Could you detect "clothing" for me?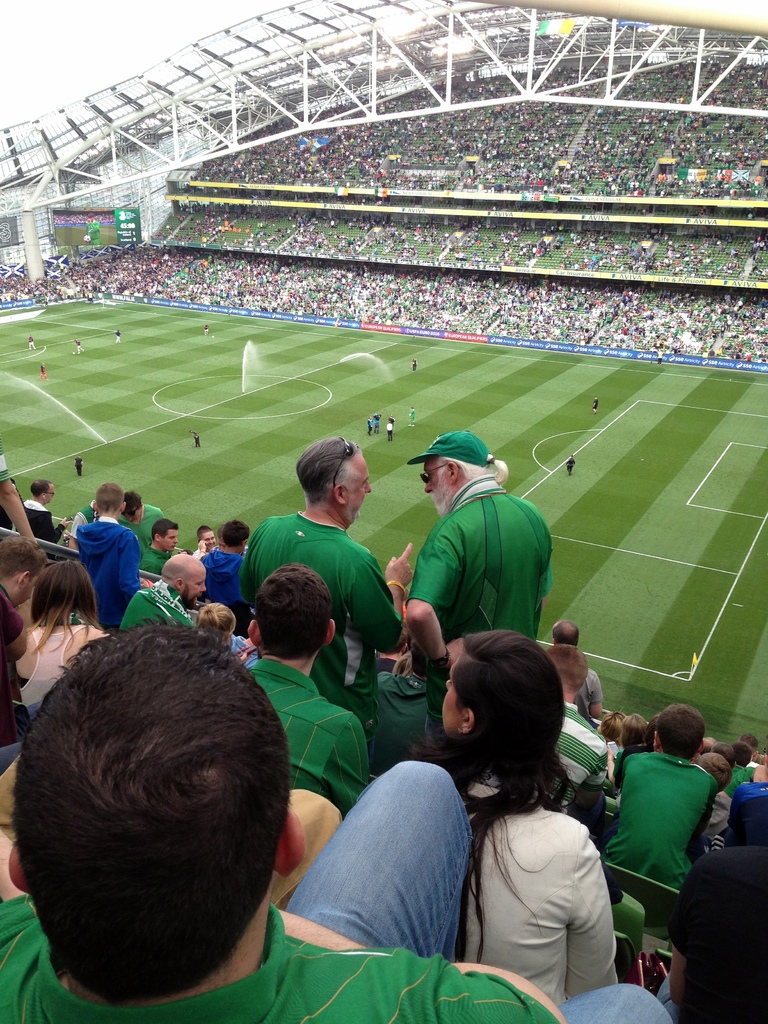
Detection result: <bbox>246, 652, 386, 815</bbox>.
